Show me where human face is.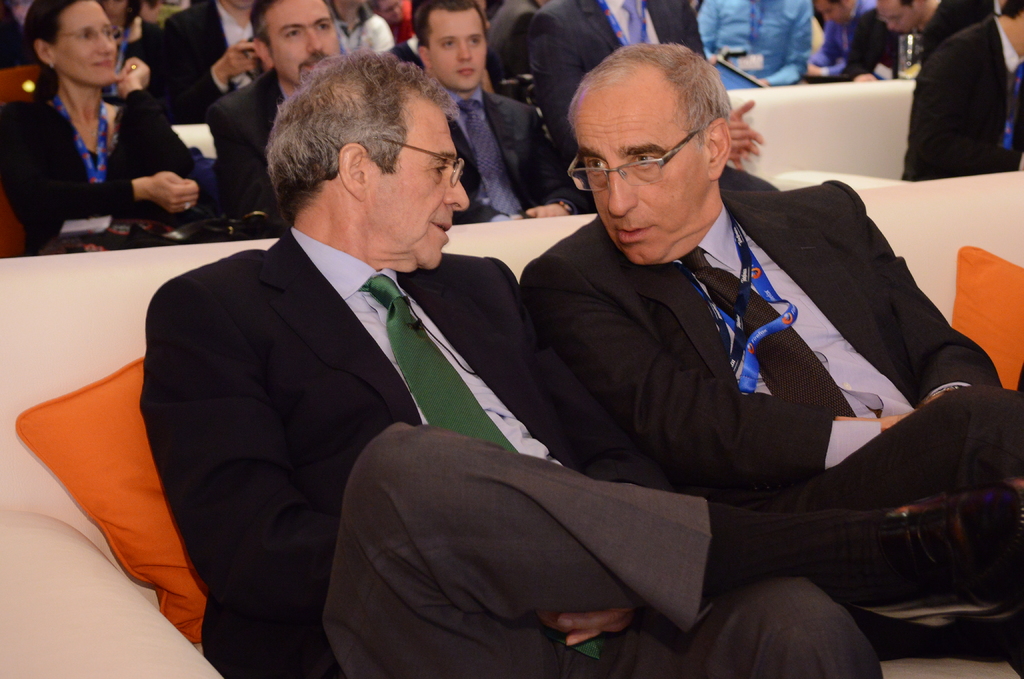
human face is at 271,1,335,87.
